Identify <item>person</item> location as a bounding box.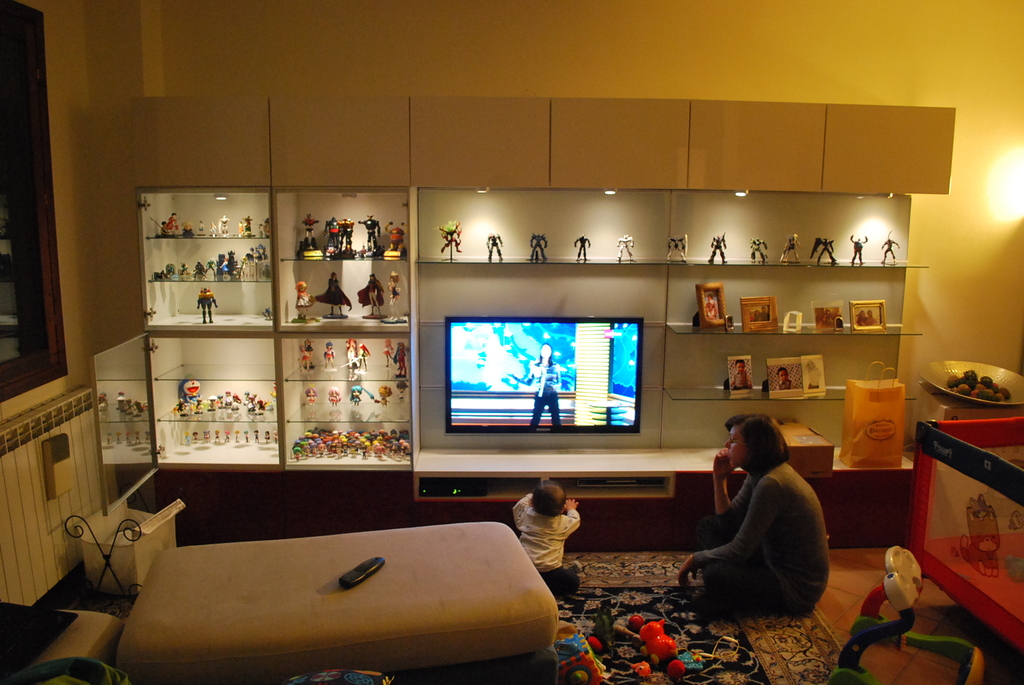
detection(366, 381, 390, 407).
